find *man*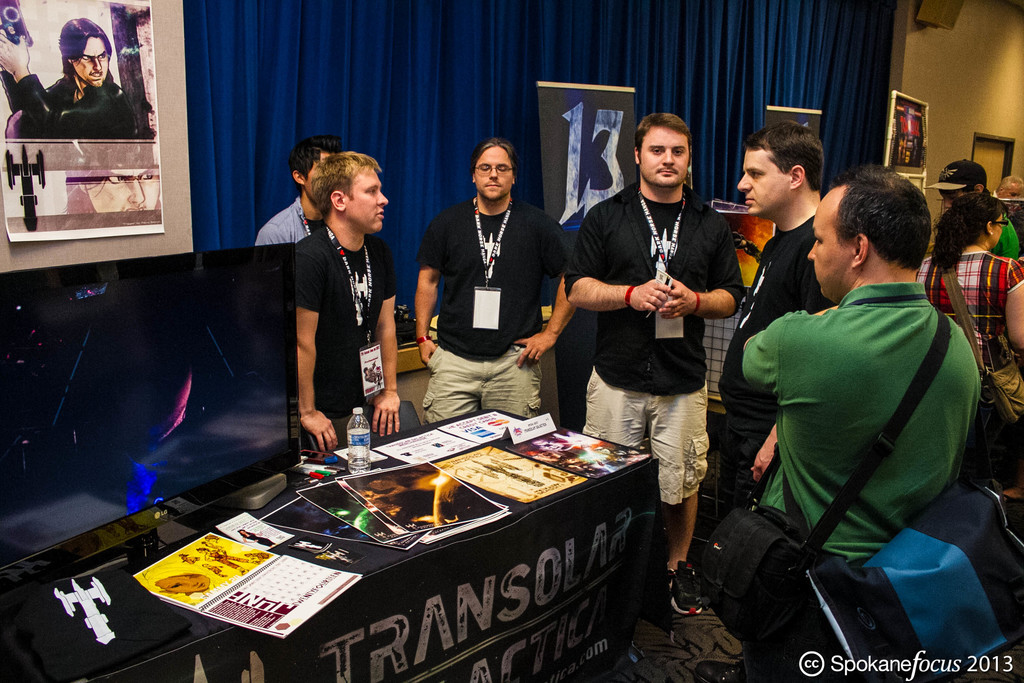
413 132 581 425
